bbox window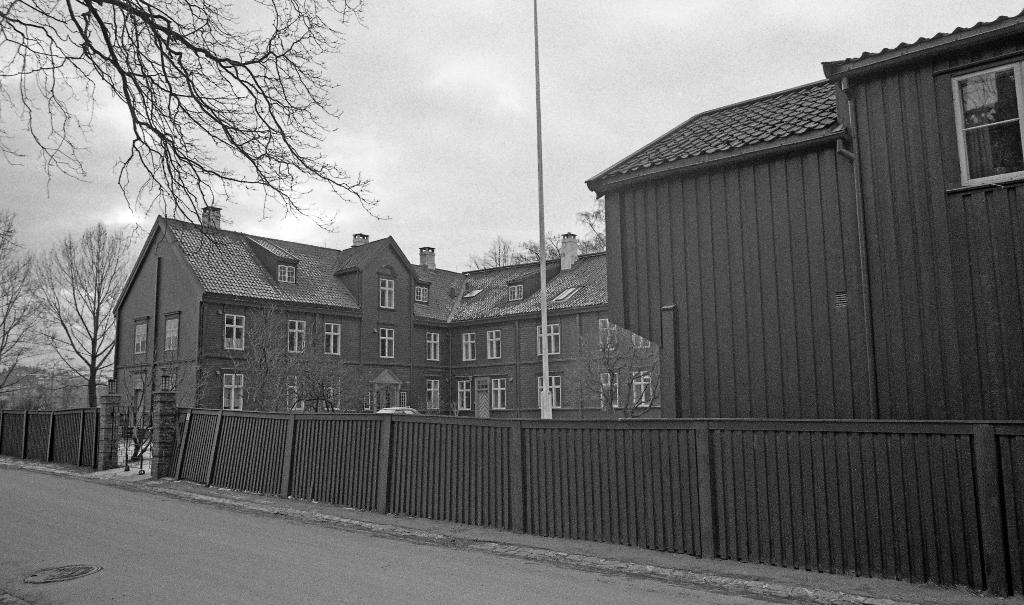
<bbox>399, 391, 406, 409</bbox>
